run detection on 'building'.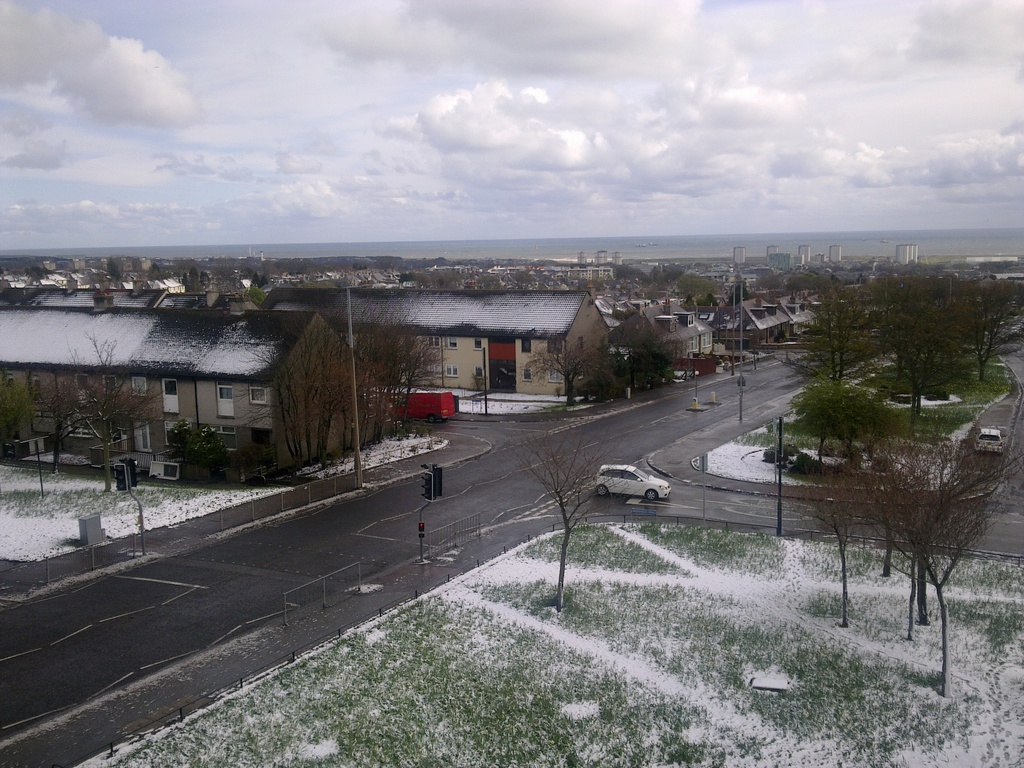
Result: bbox(0, 282, 372, 477).
